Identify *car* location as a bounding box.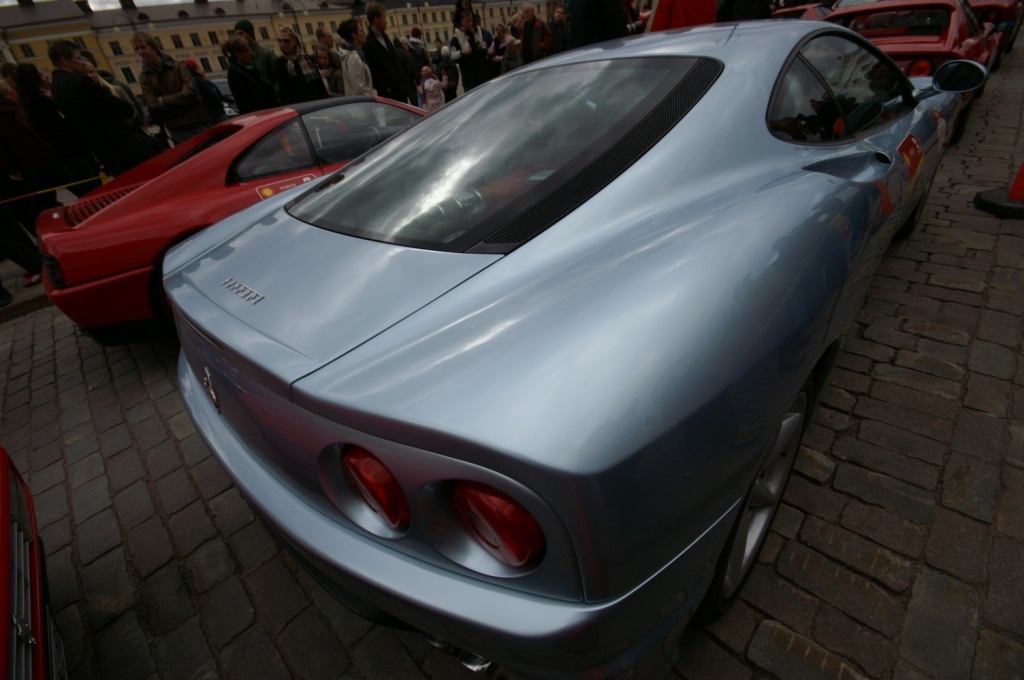
select_region(34, 95, 437, 345).
